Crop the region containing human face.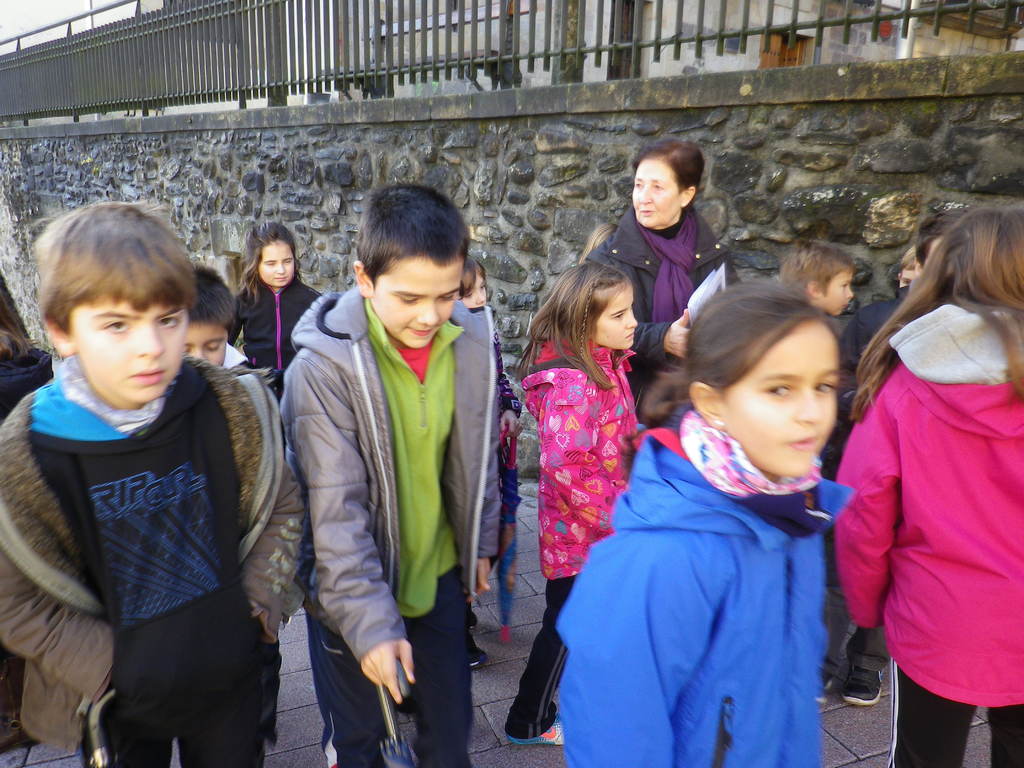
Crop region: BBox(72, 307, 188, 403).
